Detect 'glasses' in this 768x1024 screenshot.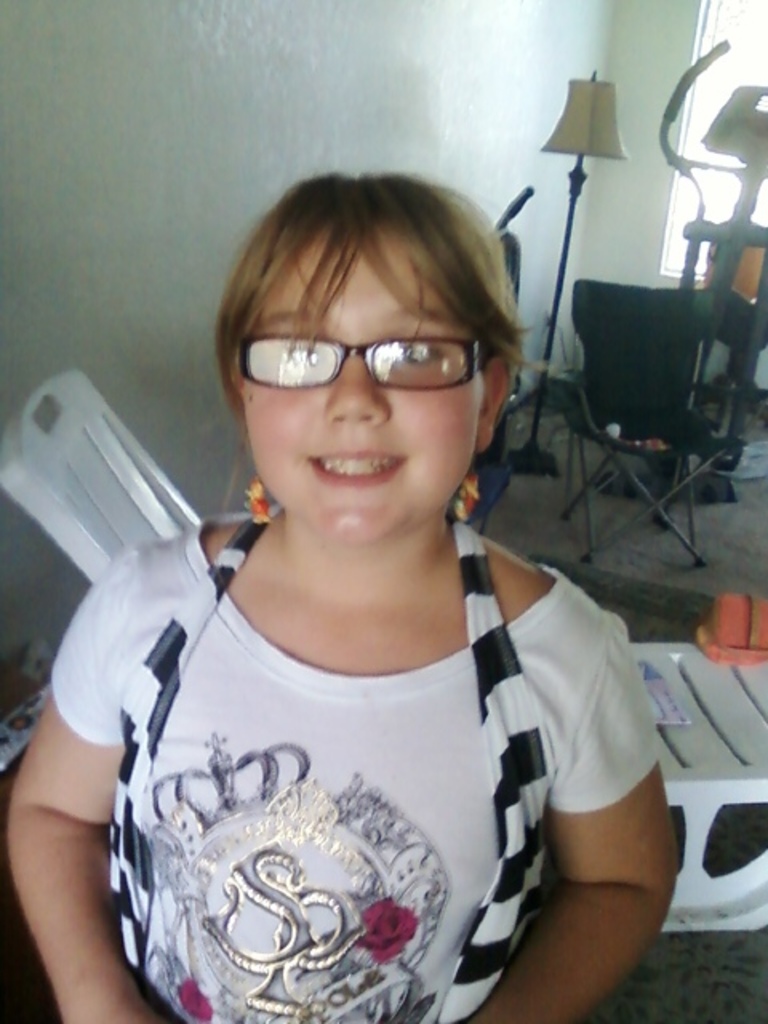
Detection: left=235, top=312, right=507, bottom=394.
